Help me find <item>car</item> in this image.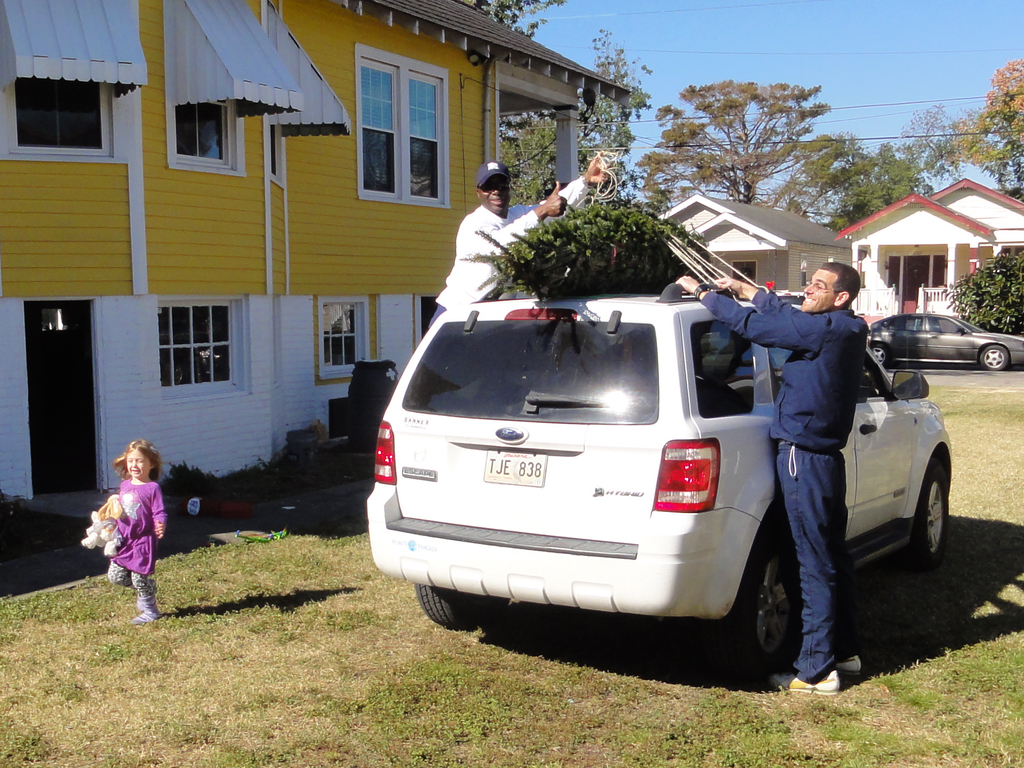
Found it: 346, 271, 916, 655.
